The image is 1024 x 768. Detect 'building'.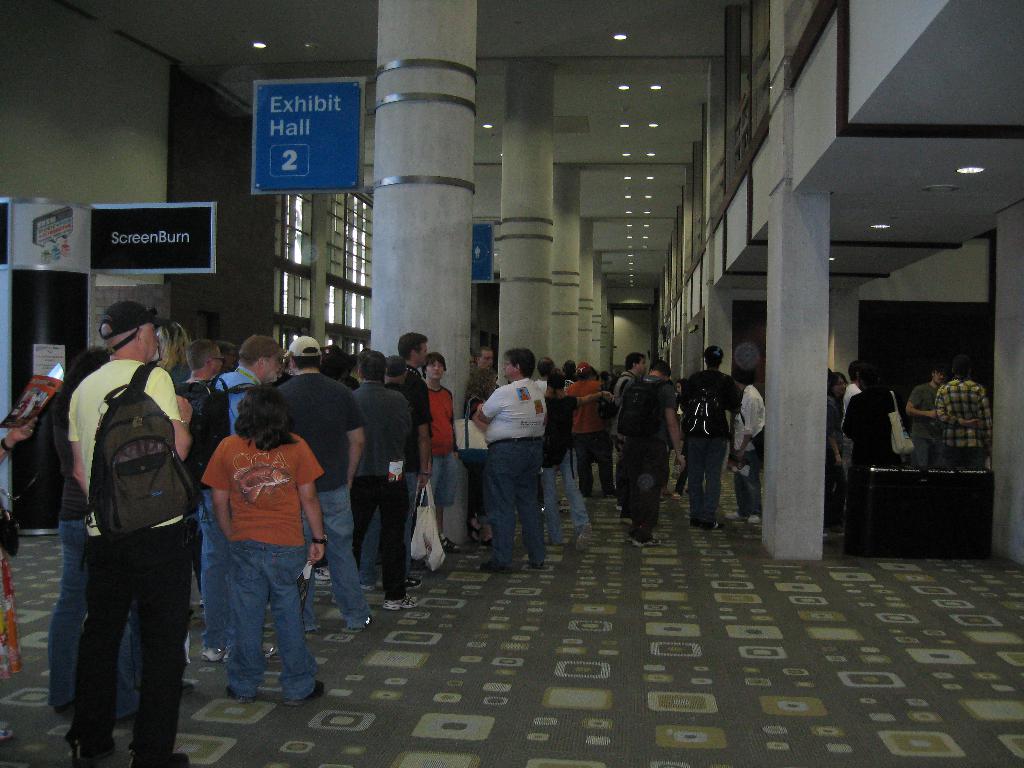
Detection: locate(0, 0, 1023, 767).
